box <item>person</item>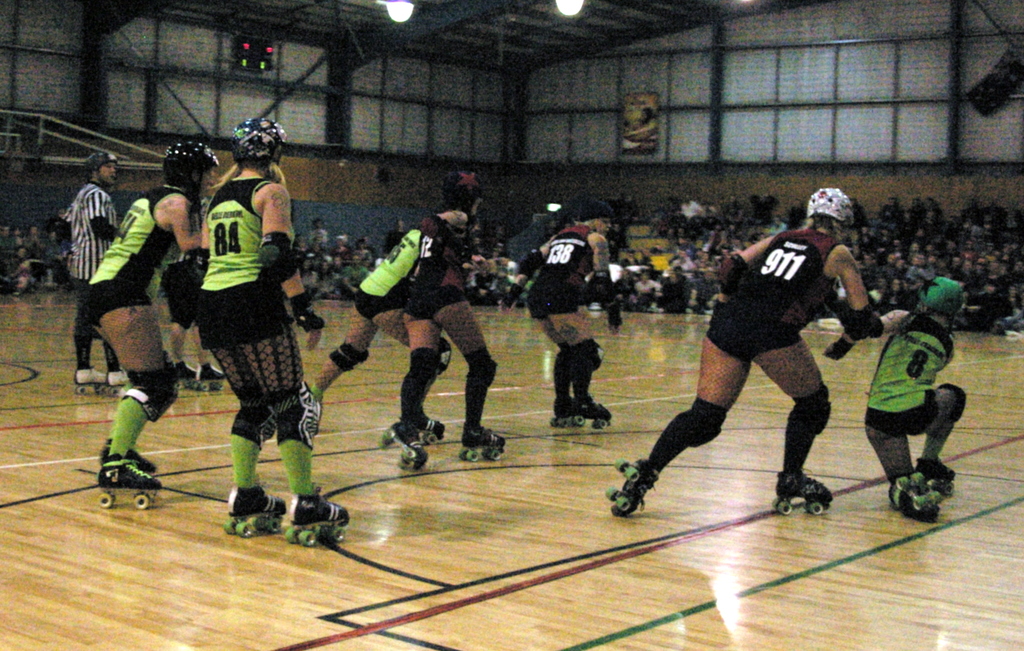
bbox=[495, 205, 625, 431]
